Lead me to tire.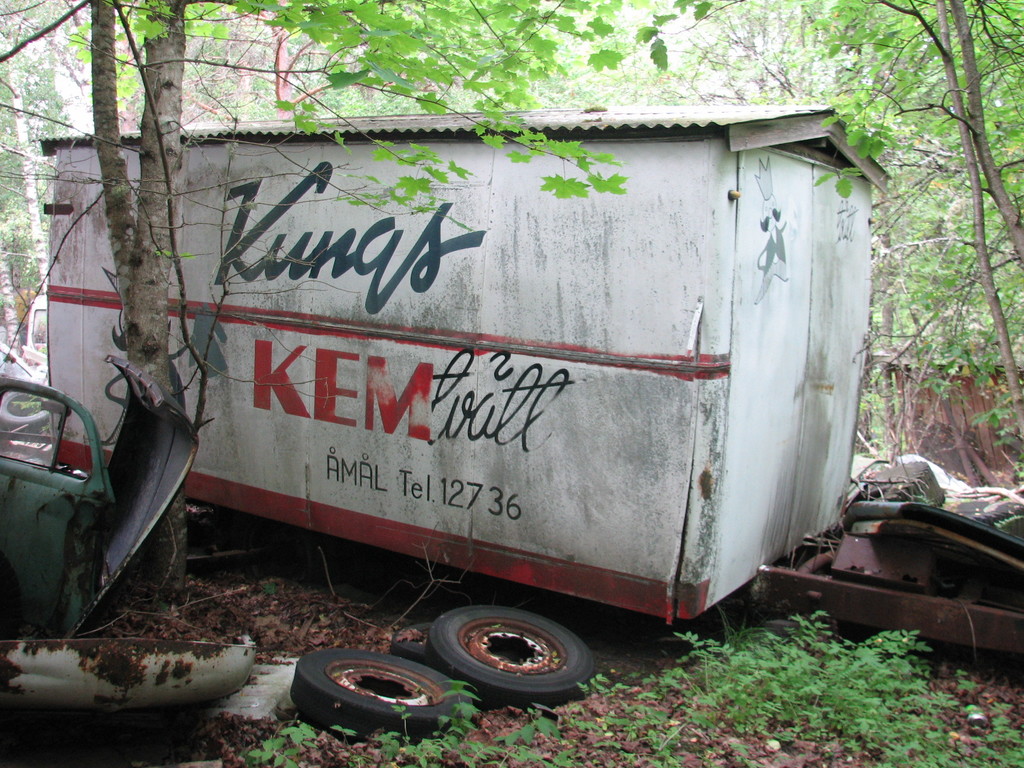
Lead to detection(429, 609, 607, 713).
